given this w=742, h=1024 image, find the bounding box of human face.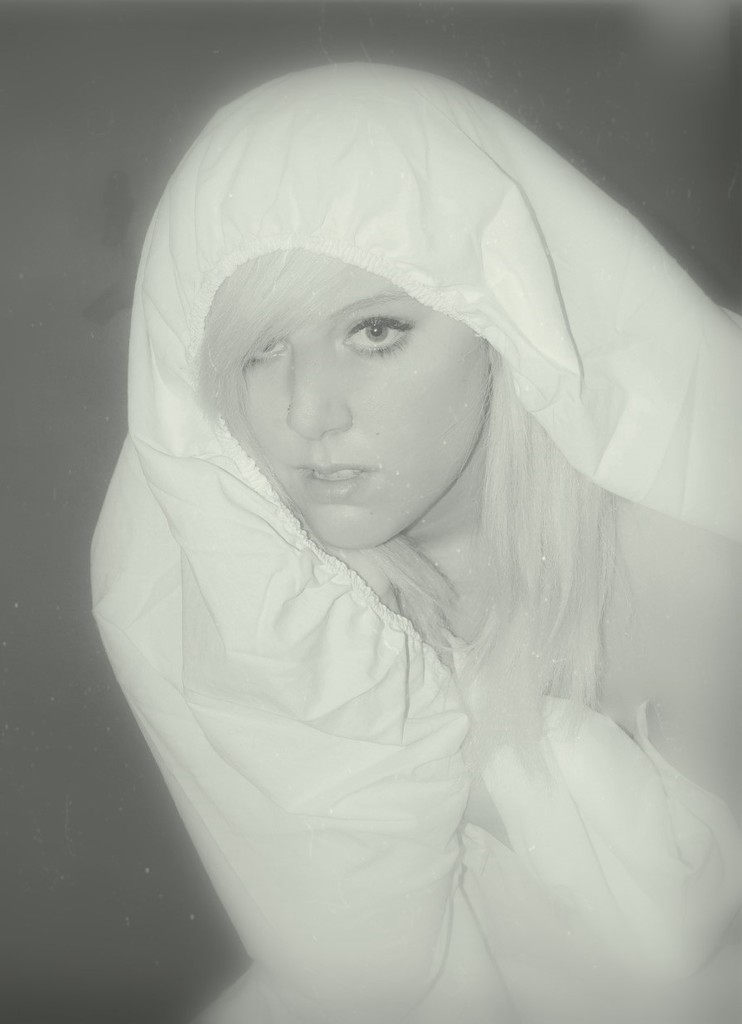
select_region(238, 266, 492, 546).
